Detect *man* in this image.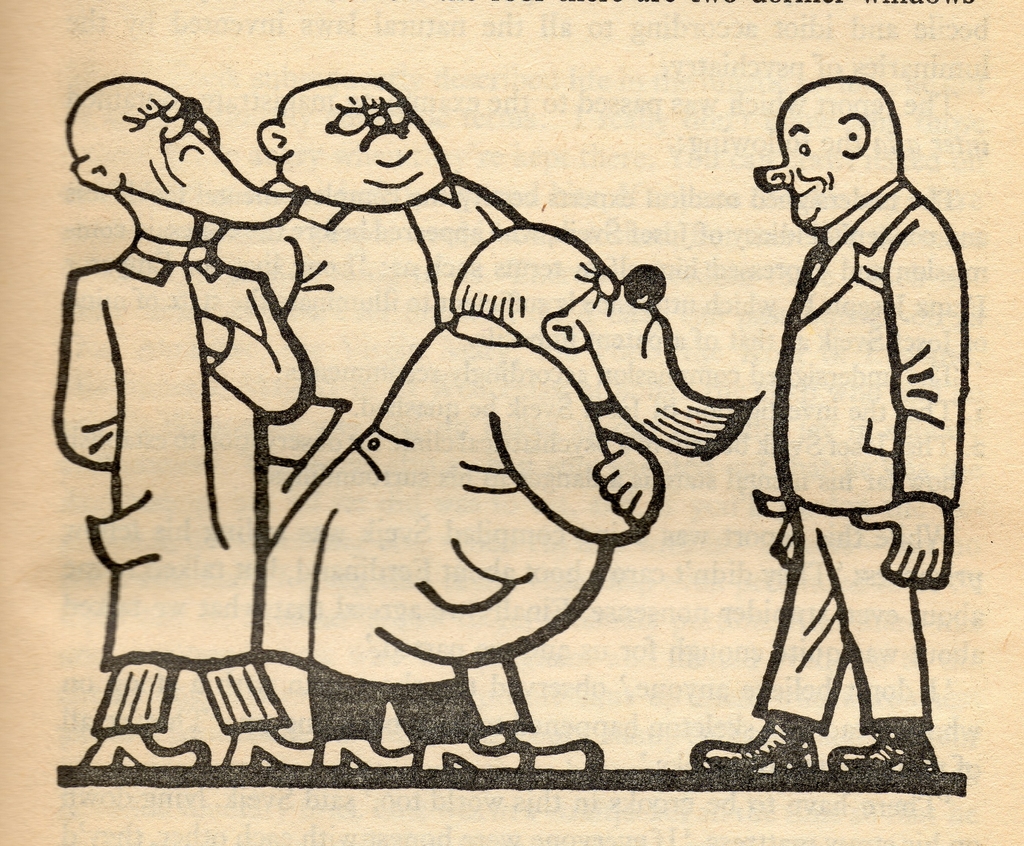
Detection: locate(211, 76, 600, 774).
